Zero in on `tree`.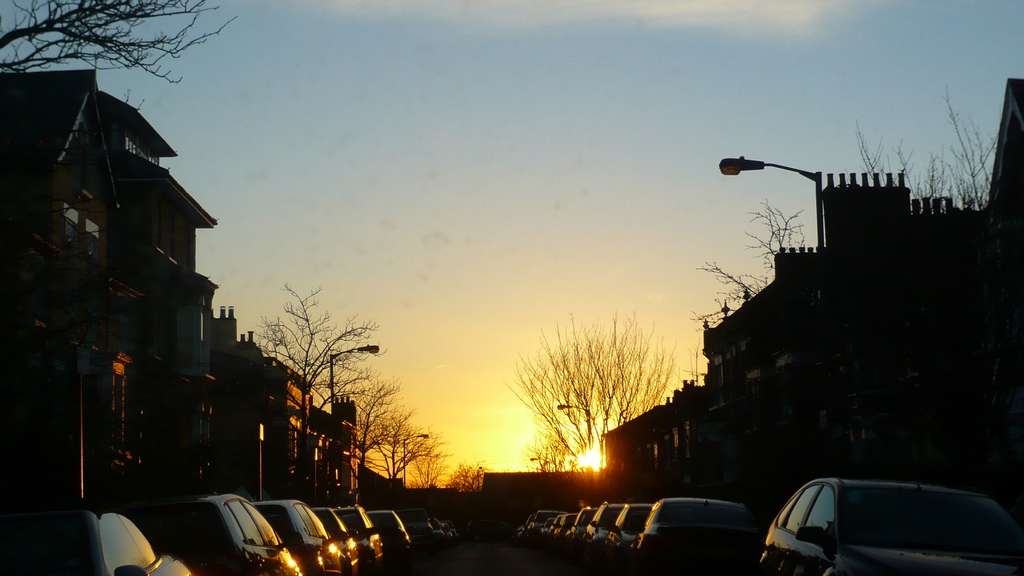
Zeroed in: 259,273,387,485.
